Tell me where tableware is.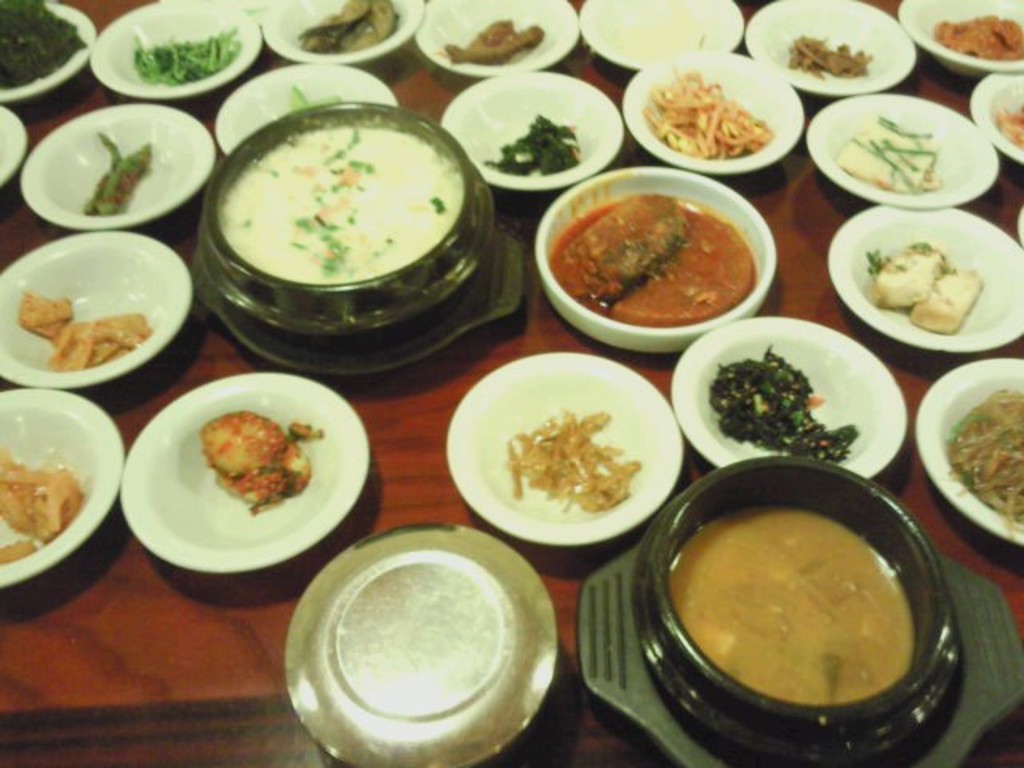
tableware is at detection(747, 0, 918, 104).
